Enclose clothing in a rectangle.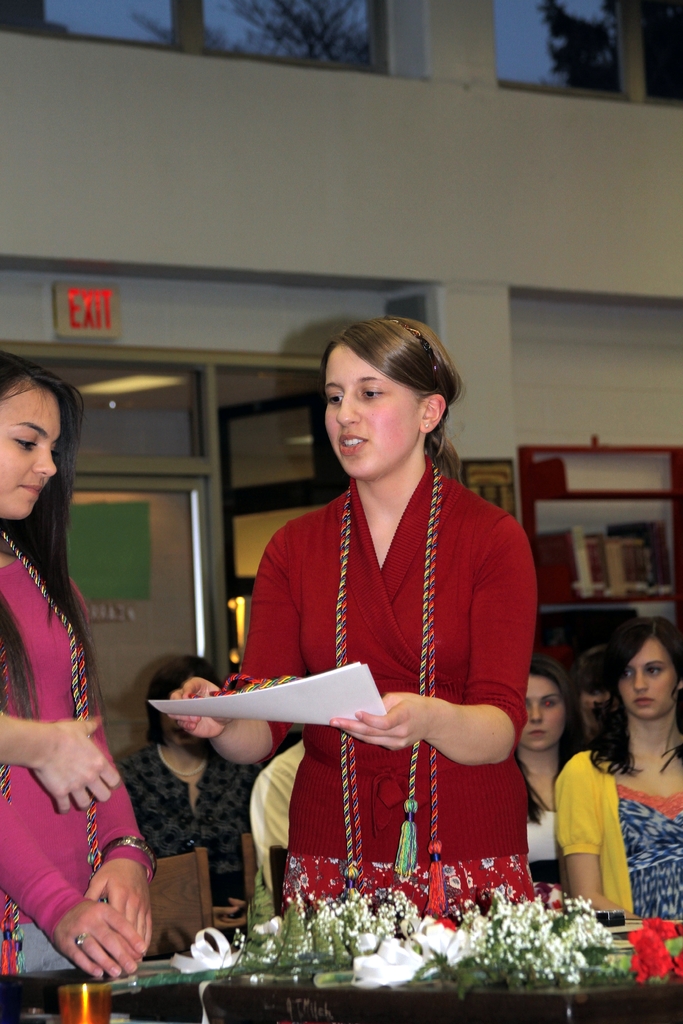
0:521:169:986.
